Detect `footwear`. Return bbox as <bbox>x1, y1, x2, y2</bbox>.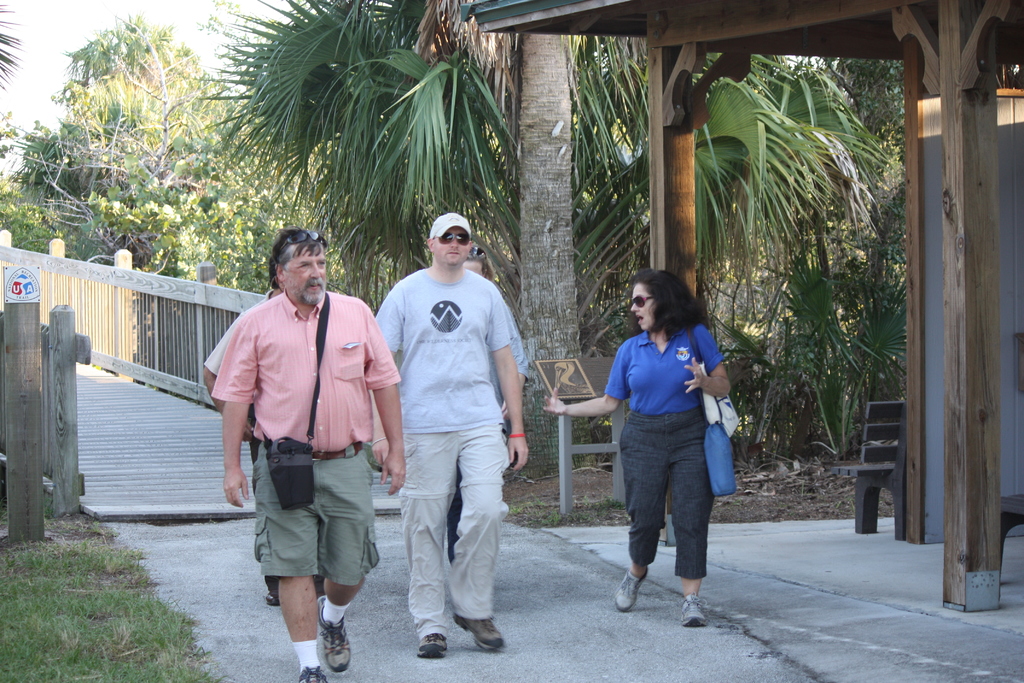
<bbox>297, 658, 330, 682</bbox>.
